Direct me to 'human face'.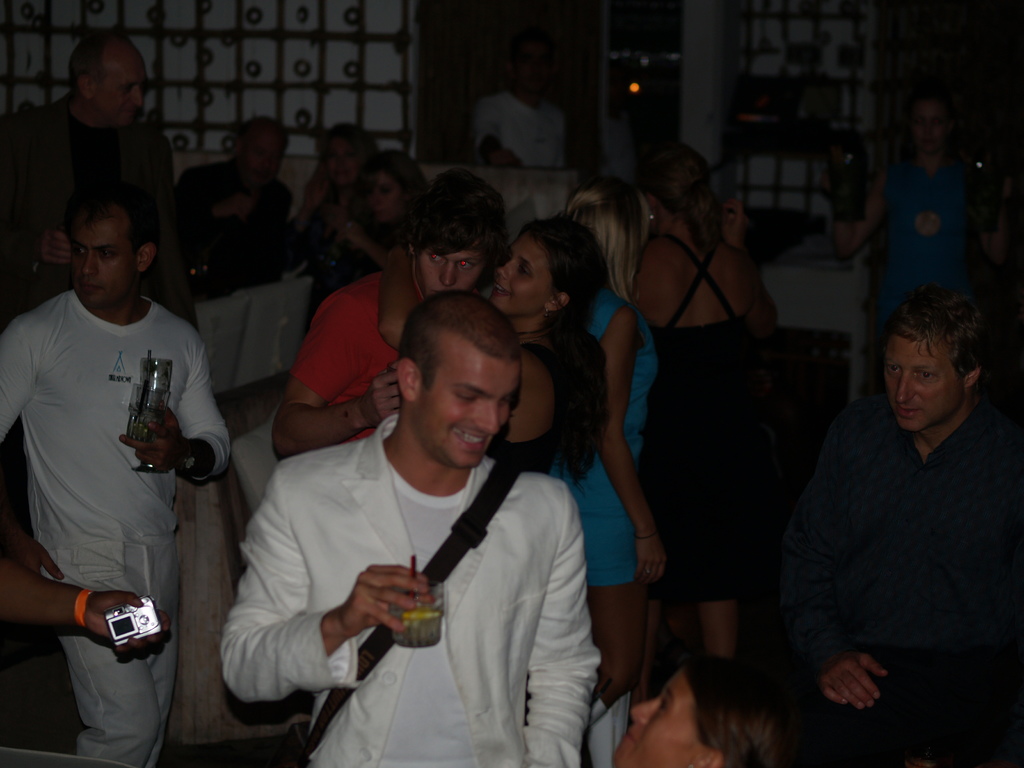
Direction: bbox(878, 324, 962, 425).
